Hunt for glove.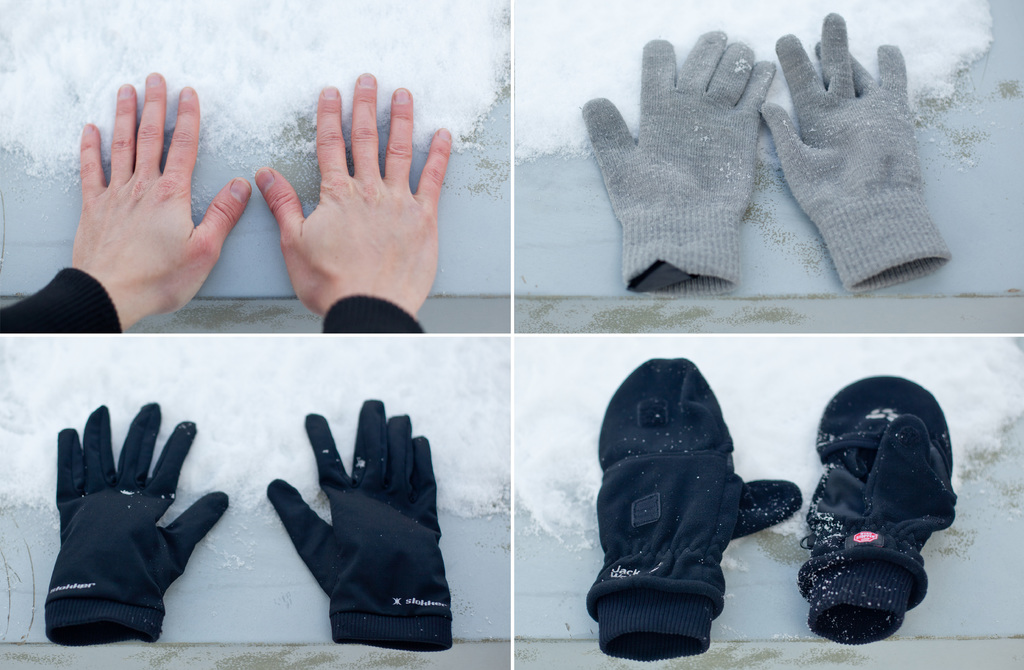
Hunted down at (left=796, top=370, right=959, bottom=646).
